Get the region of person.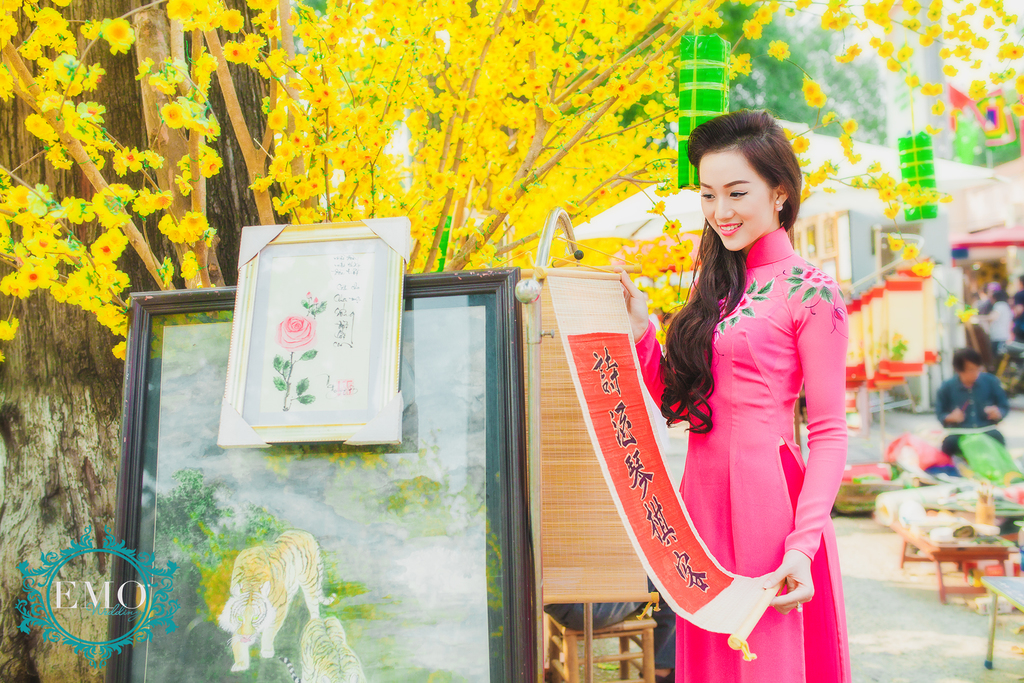
bbox=(934, 350, 1009, 461).
